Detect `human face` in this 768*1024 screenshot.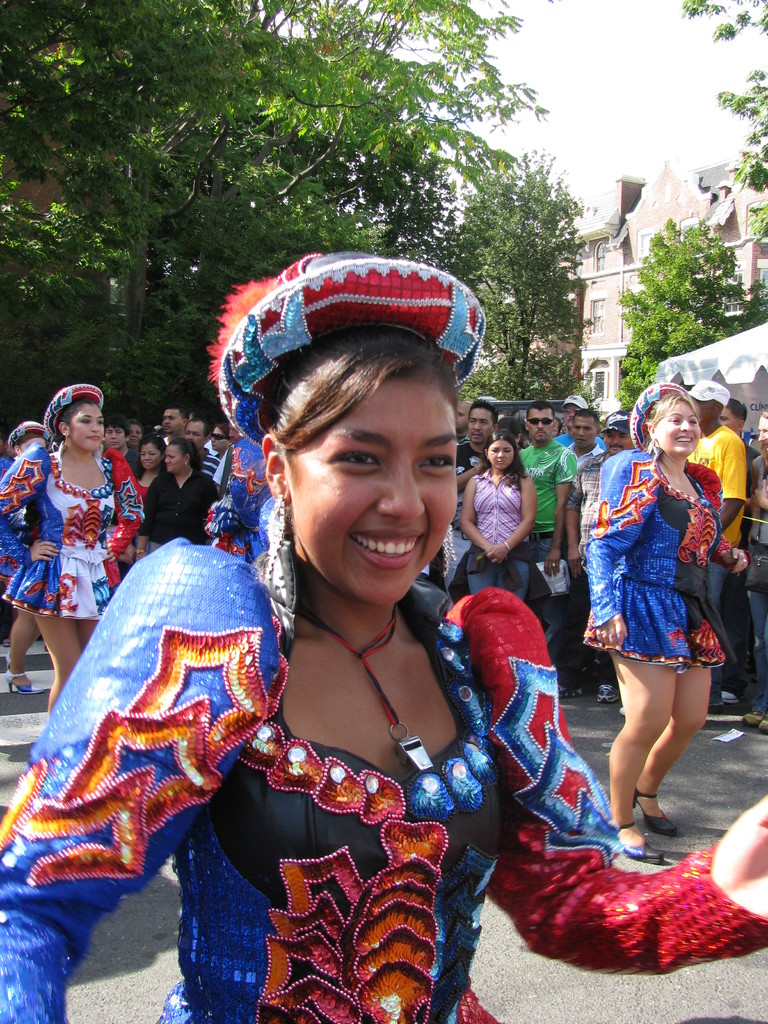
Detection: (x1=286, y1=379, x2=456, y2=607).
